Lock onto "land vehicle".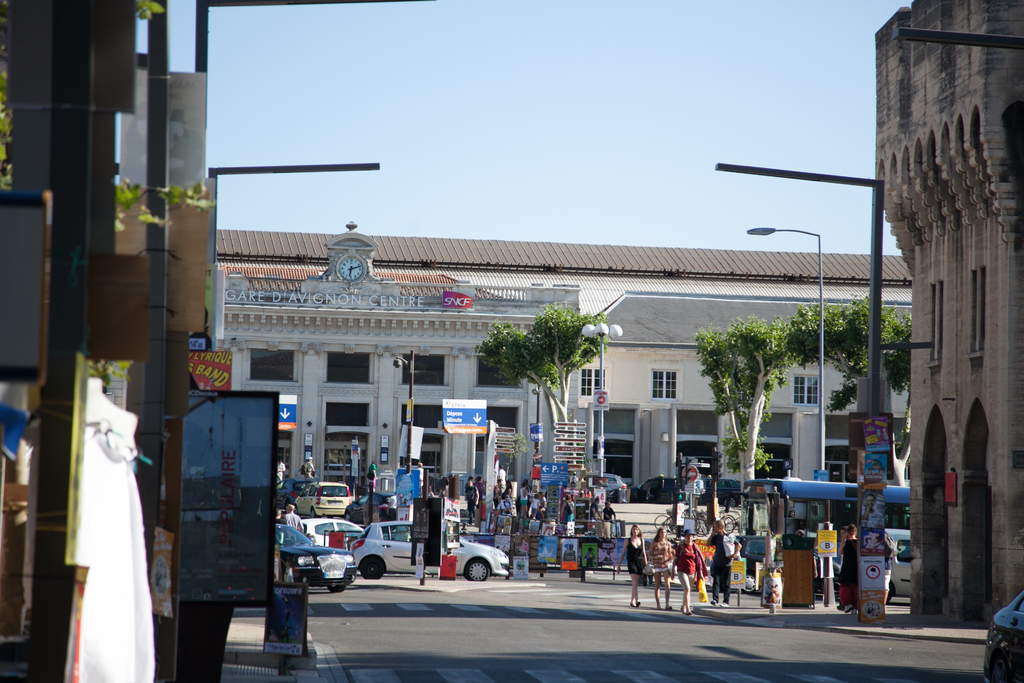
Locked: {"left": 347, "top": 522, "right": 511, "bottom": 581}.
